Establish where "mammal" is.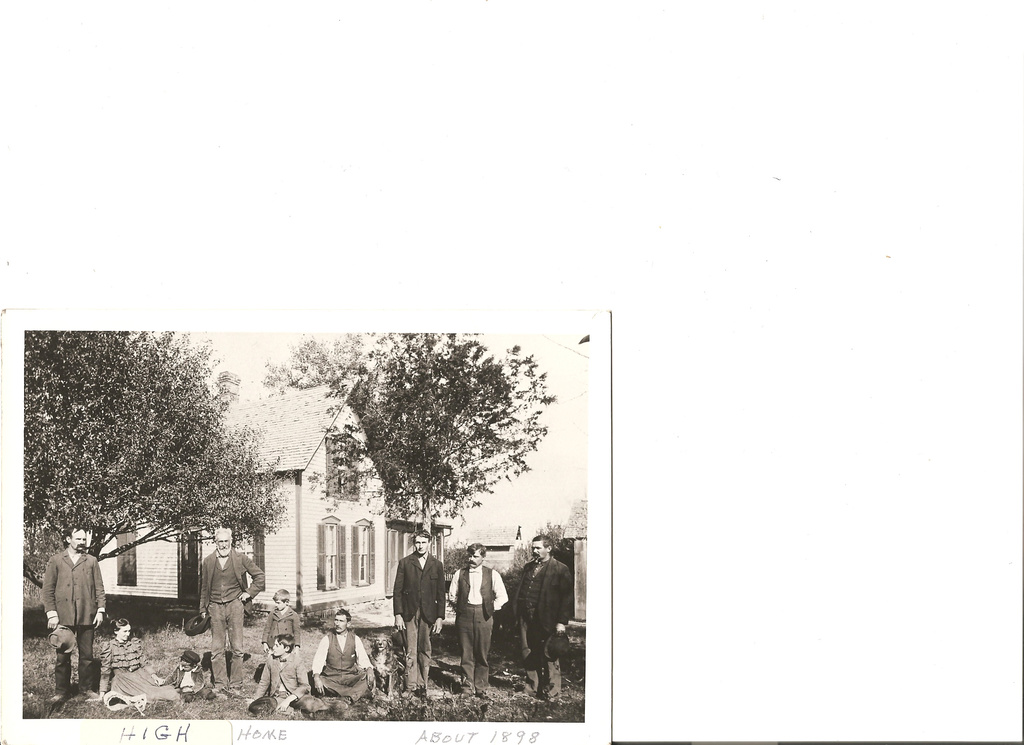
Established at left=367, top=635, right=404, bottom=705.
